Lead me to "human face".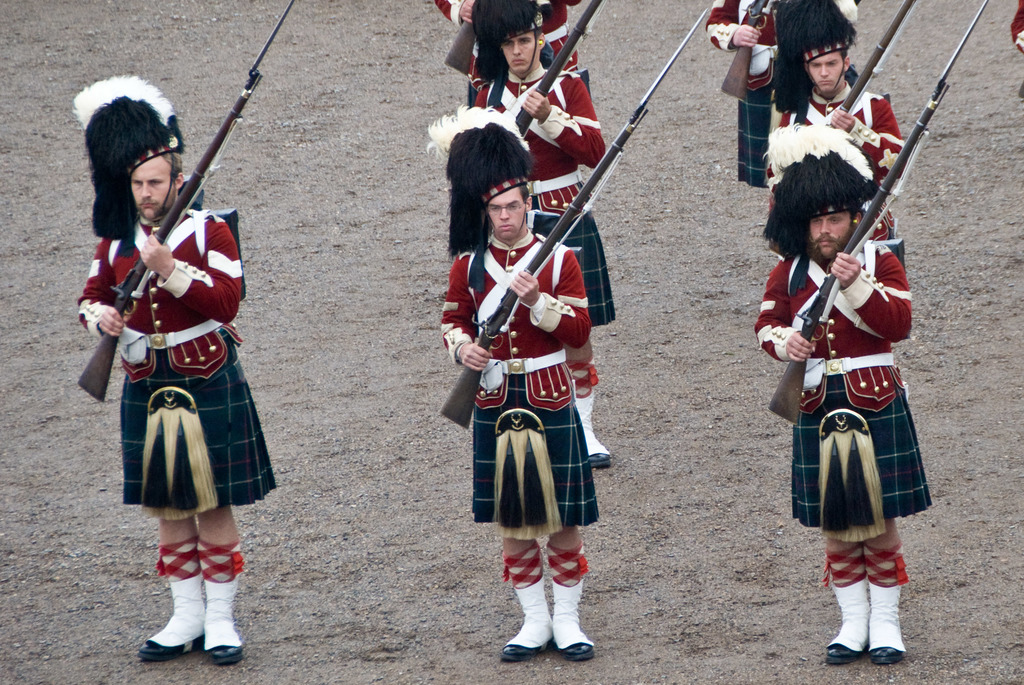
Lead to select_region(506, 28, 535, 78).
